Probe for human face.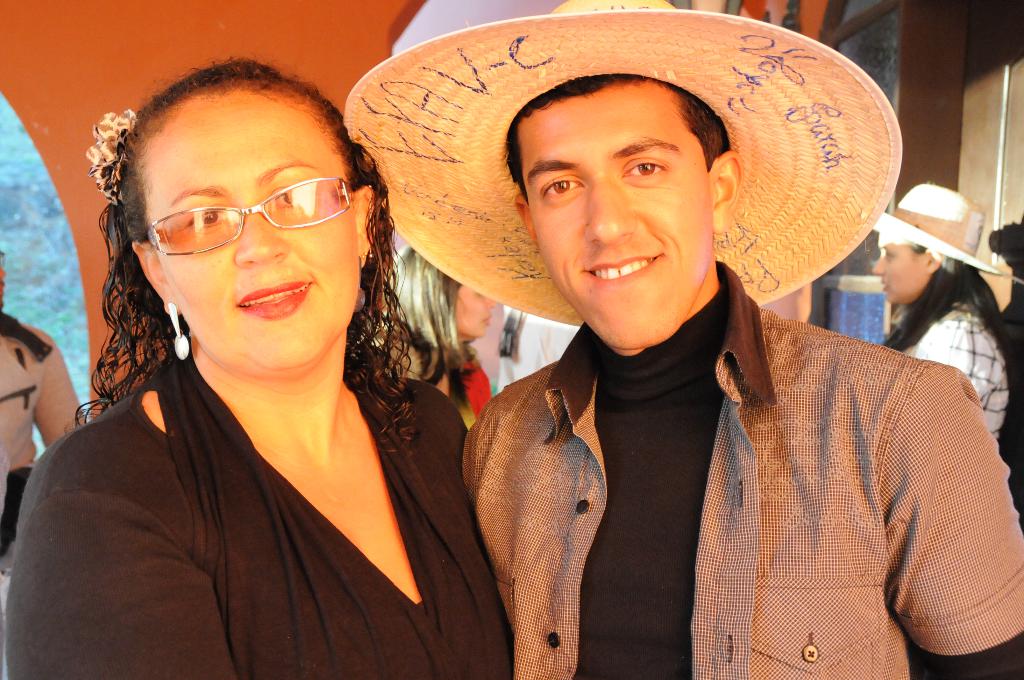
Probe result: box(518, 88, 712, 348).
